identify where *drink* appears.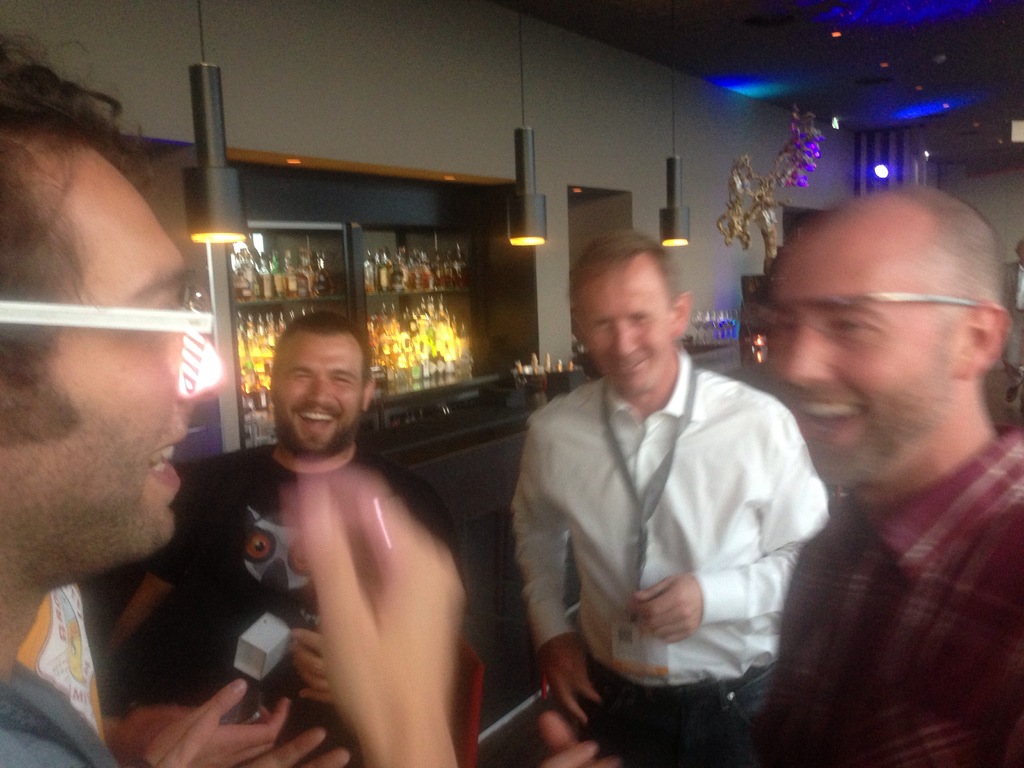
Appears at rect(371, 297, 476, 400).
